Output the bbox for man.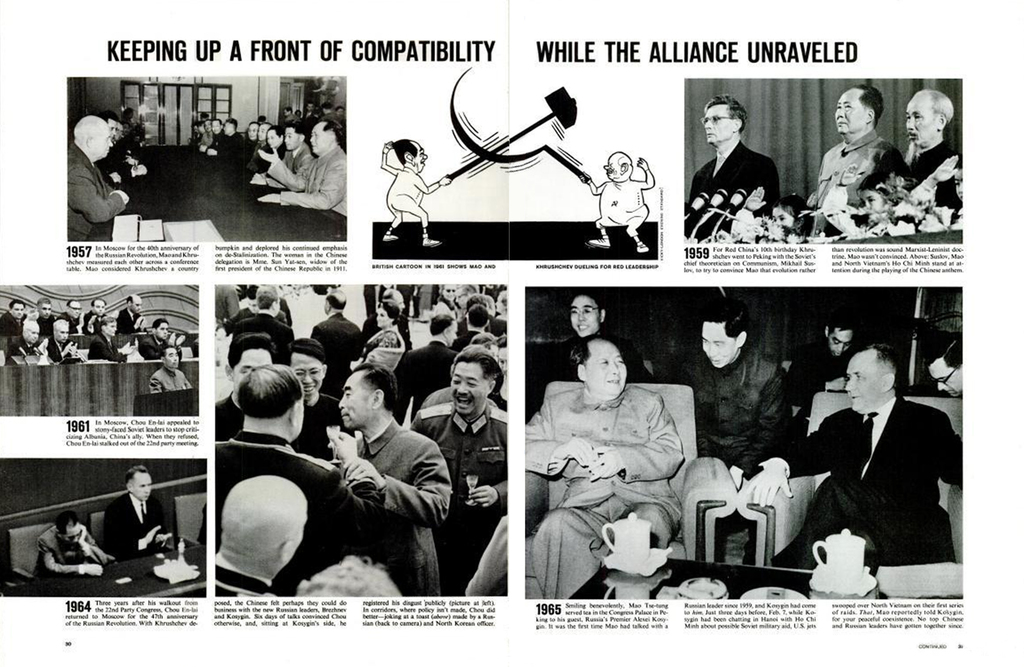
522 336 684 603.
